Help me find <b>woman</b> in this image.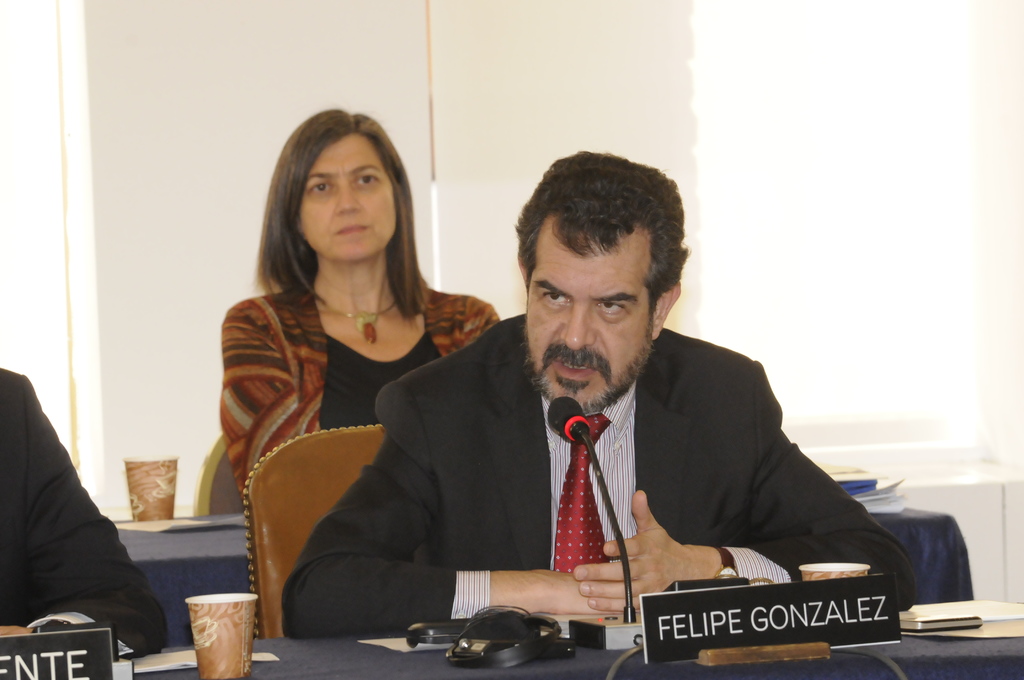
Found it: 206/103/494/508.
